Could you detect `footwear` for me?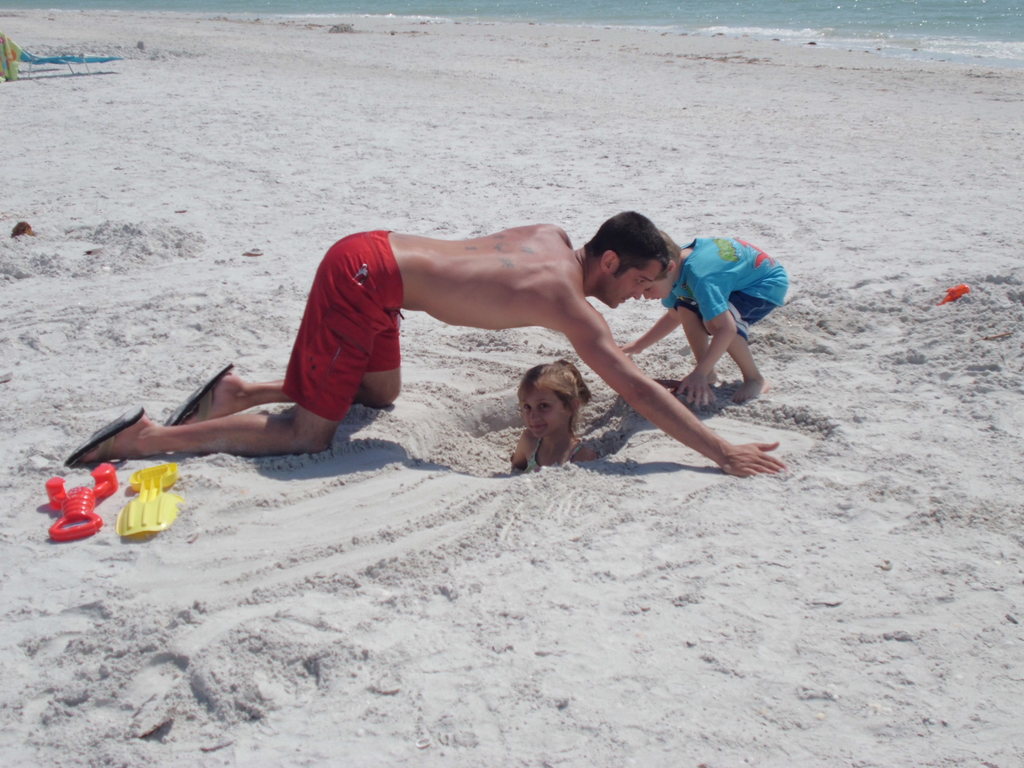
Detection result: bbox=[64, 407, 147, 472].
